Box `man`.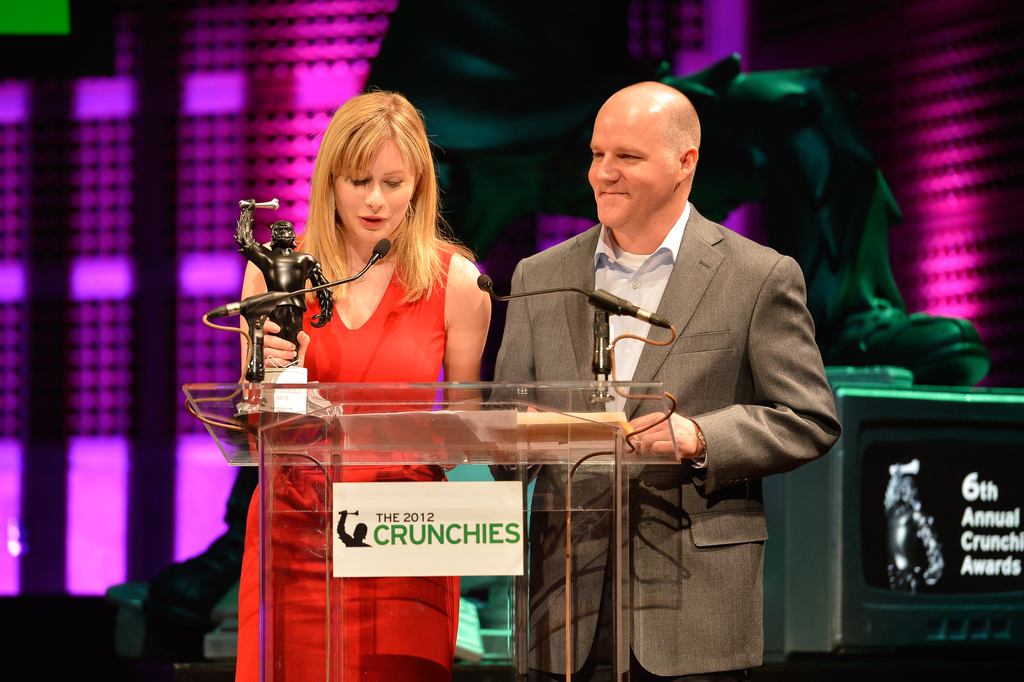
crop(504, 63, 828, 661).
